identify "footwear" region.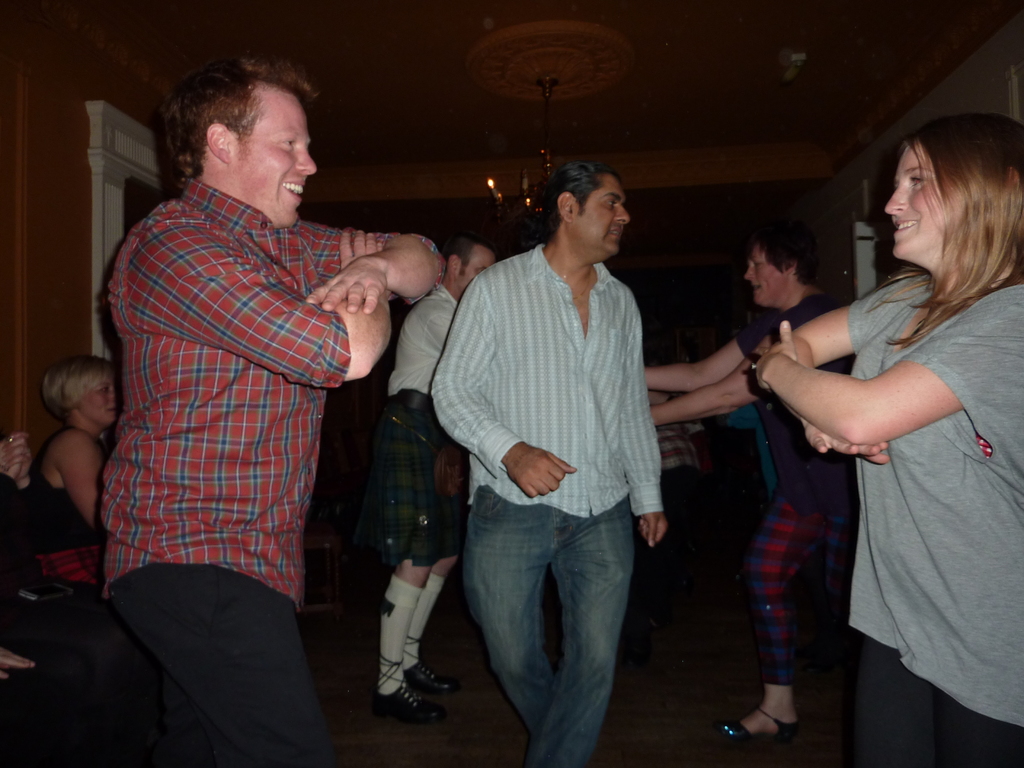
Region: bbox=(730, 712, 796, 742).
